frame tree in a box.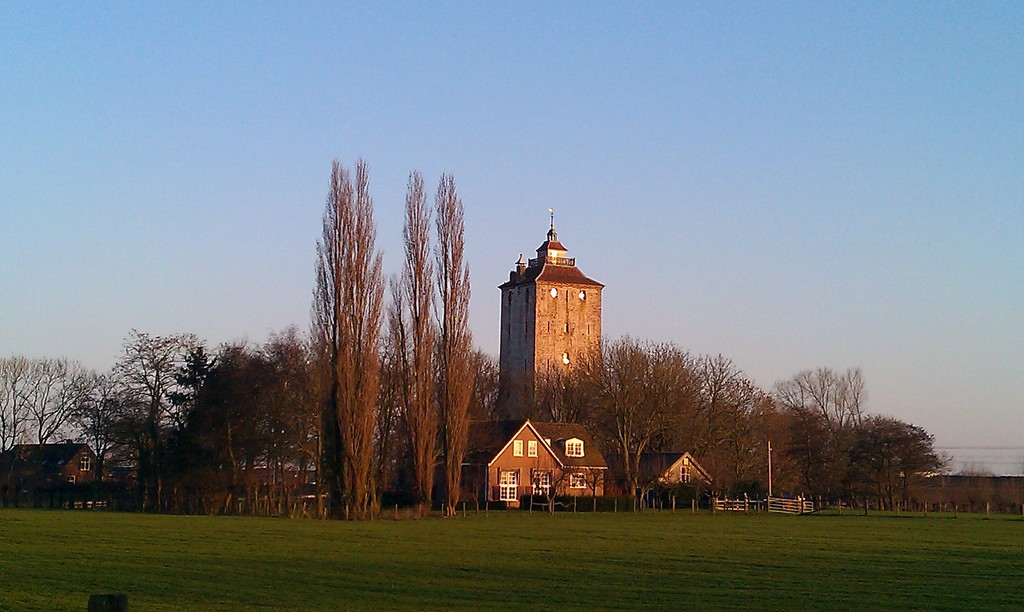
left=298, top=147, right=392, bottom=496.
